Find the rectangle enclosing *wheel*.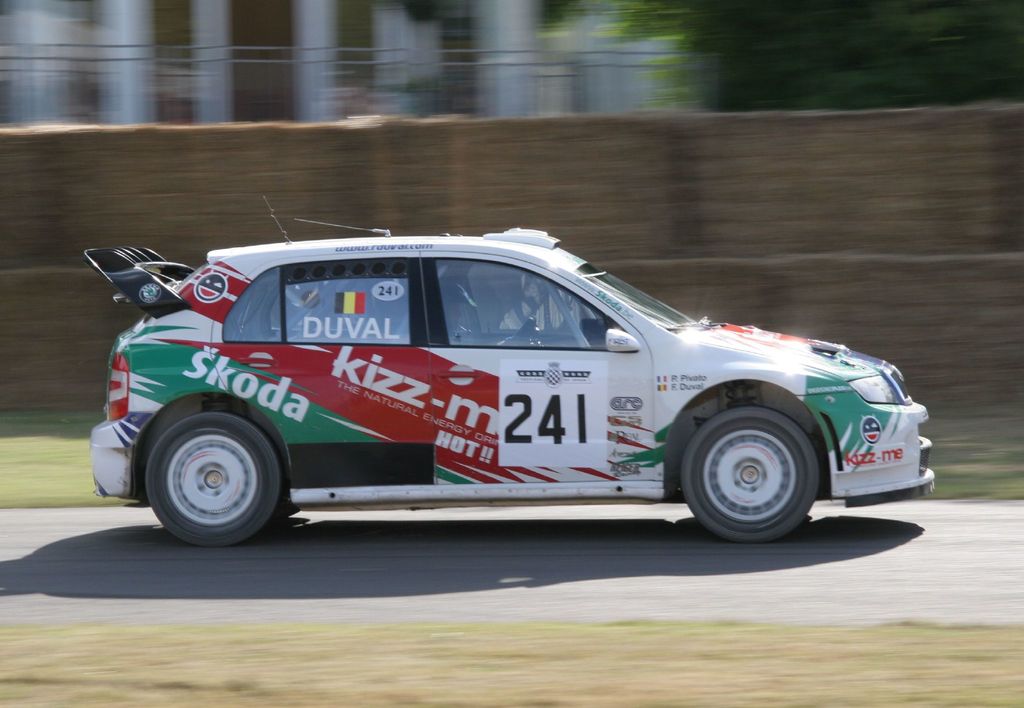
(678, 405, 817, 543).
